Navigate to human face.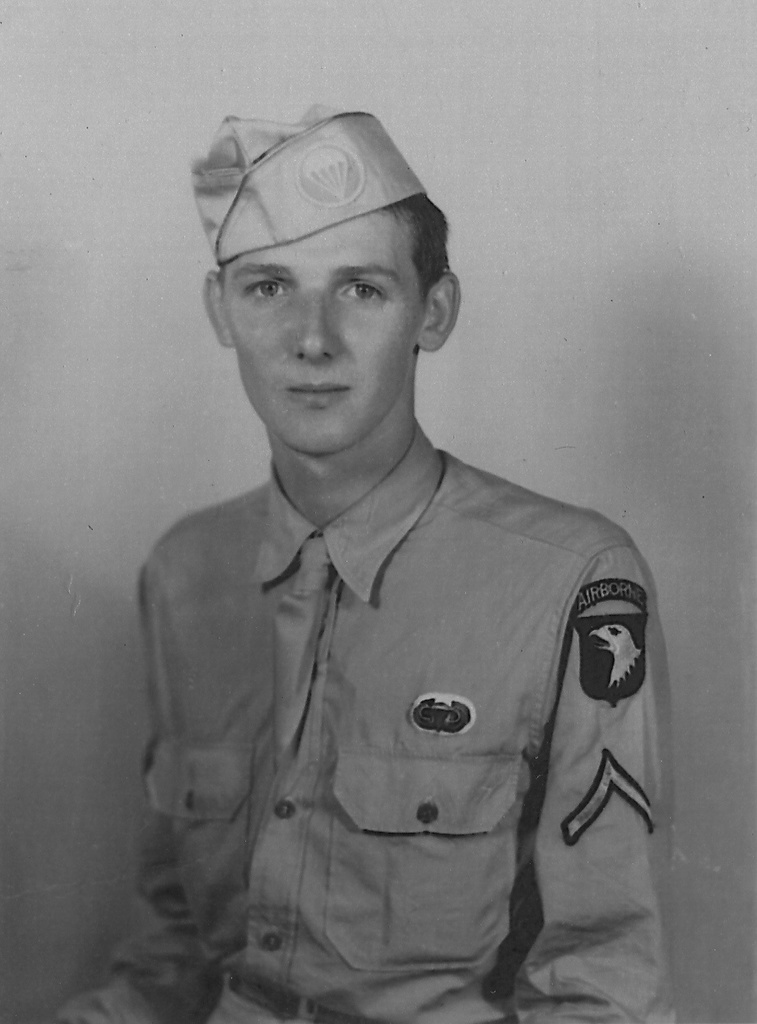
Navigation target: crop(226, 212, 430, 459).
